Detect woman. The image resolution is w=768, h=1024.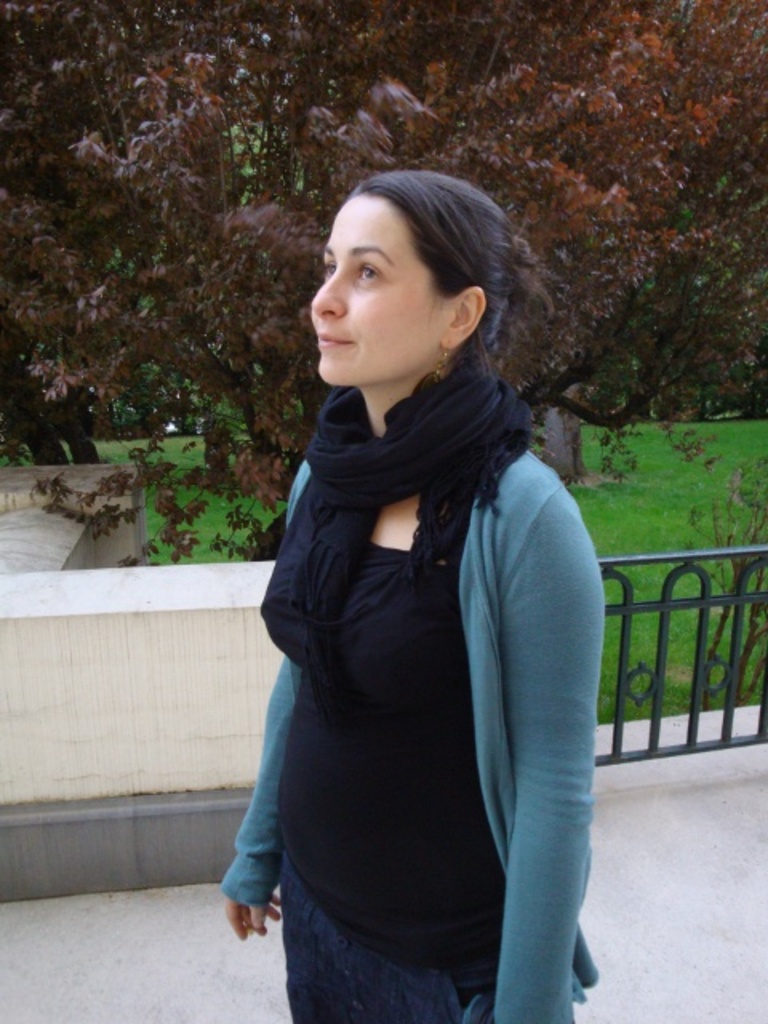
(left=202, top=126, right=630, bottom=1002).
